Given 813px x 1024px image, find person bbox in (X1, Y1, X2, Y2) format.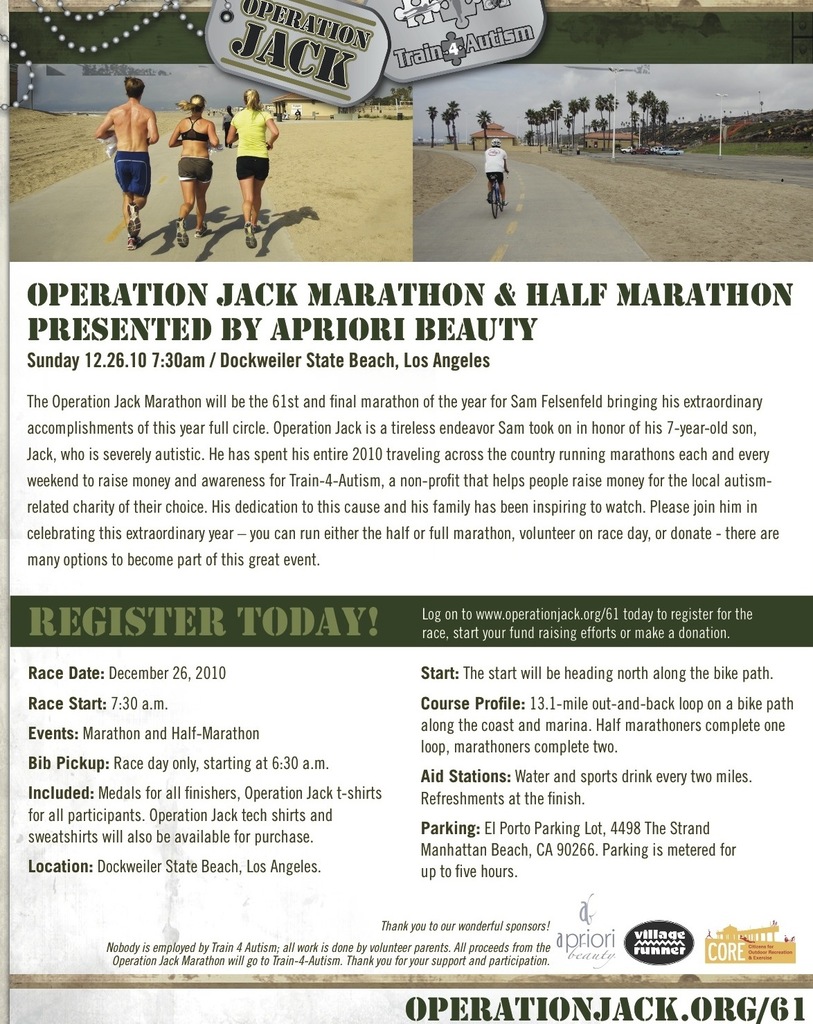
(163, 101, 214, 243).
